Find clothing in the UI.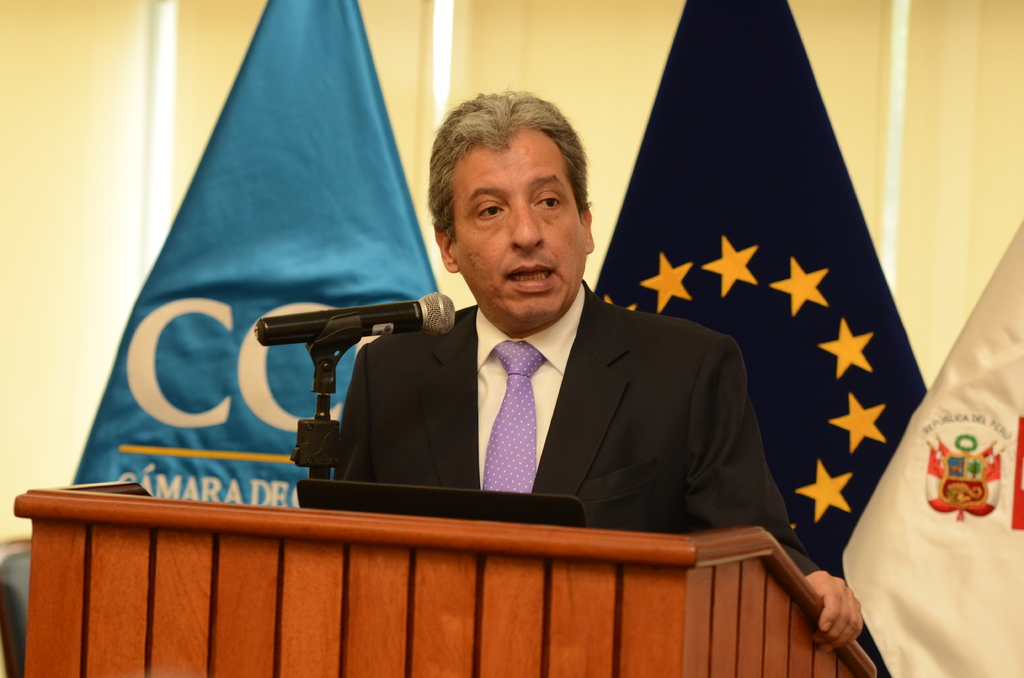
UI element at (294, 232, 786, 565).
